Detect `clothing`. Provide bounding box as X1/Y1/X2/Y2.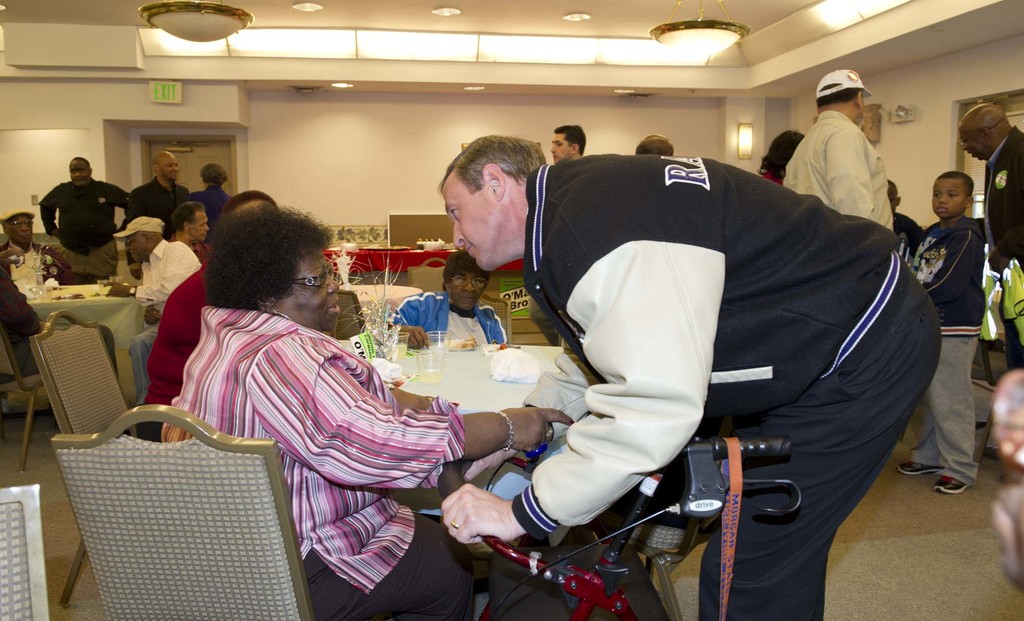
909/210/989/488.
